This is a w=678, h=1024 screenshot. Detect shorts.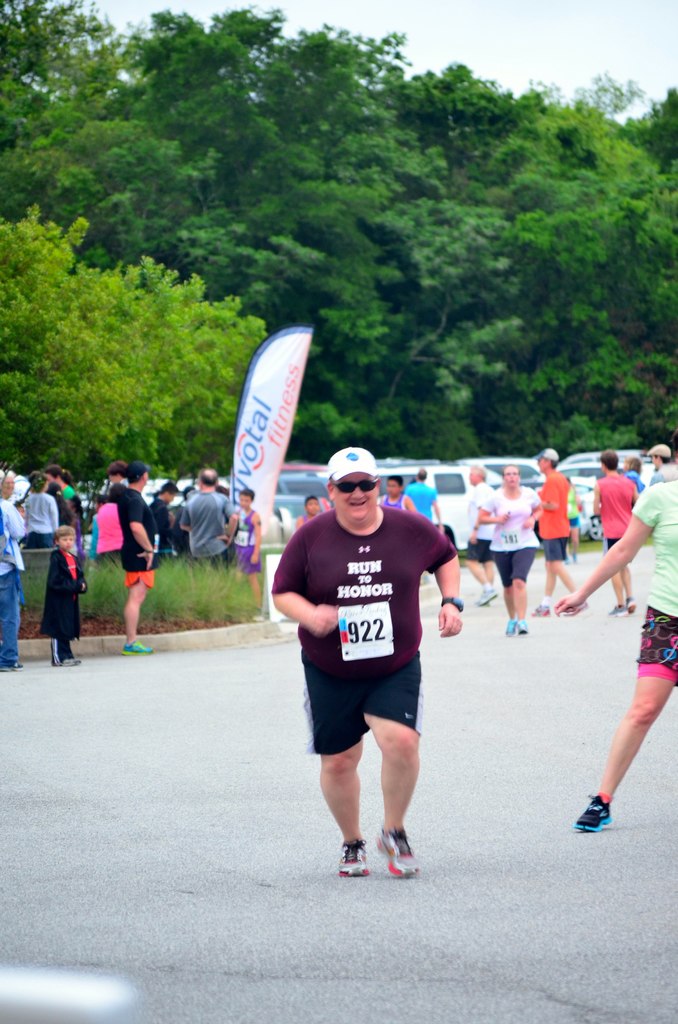
box=[604, 540, 620, 552].
